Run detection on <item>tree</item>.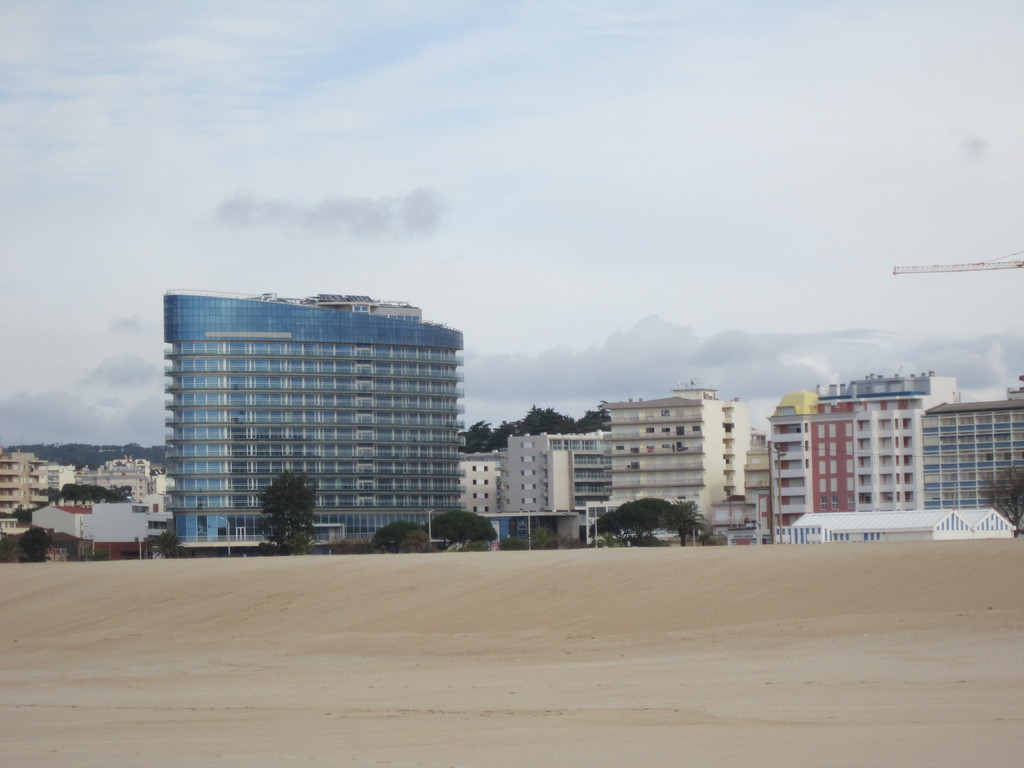
Result: (left=491, top=423, right=518, bottom=444).
